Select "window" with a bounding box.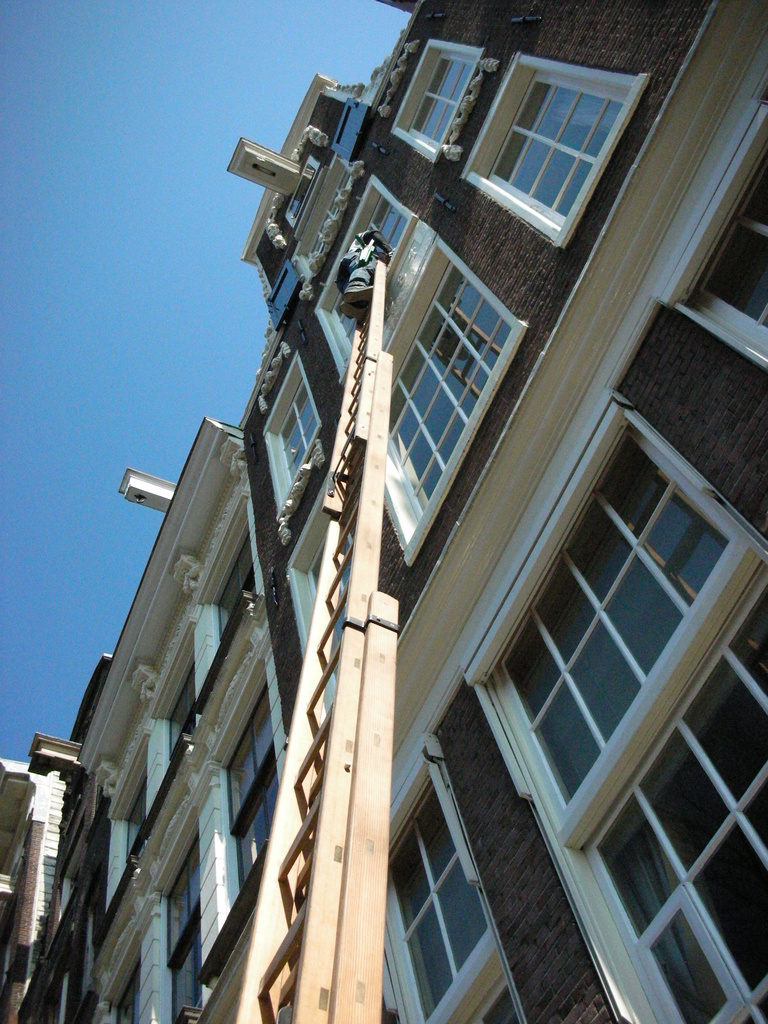
locate(121, 764, 149, 863).
